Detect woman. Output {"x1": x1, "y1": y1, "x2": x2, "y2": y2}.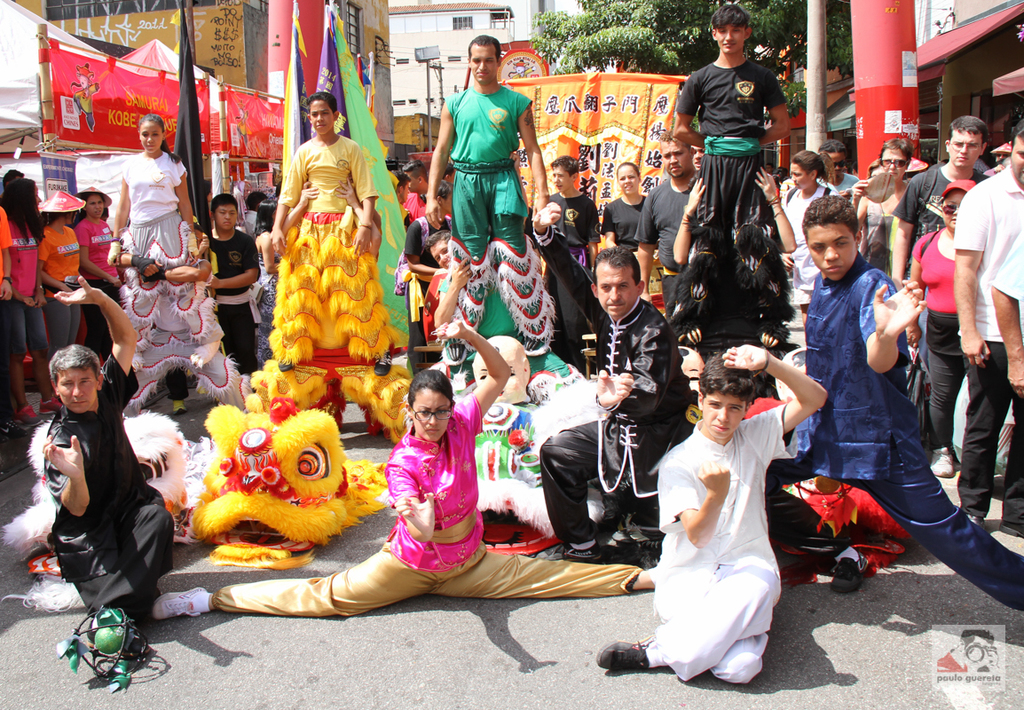
{"x1": 903, "y1": 179, "x2": 974, "y2": 485}.
